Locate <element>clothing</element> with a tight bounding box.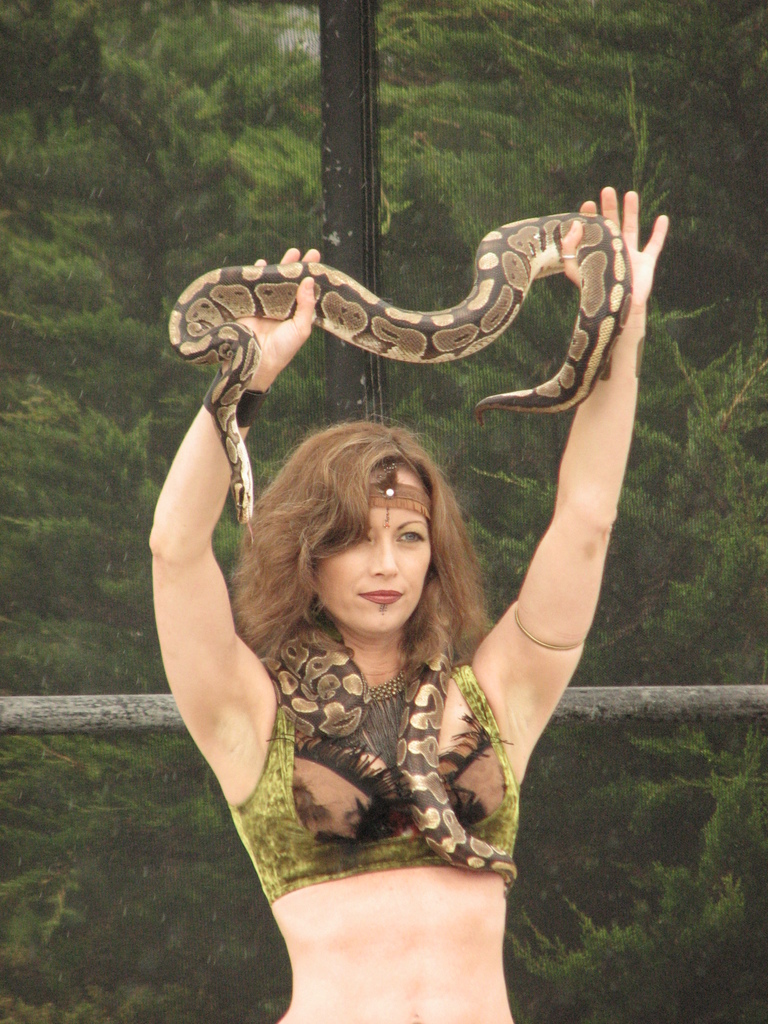
248/650/543/908.
